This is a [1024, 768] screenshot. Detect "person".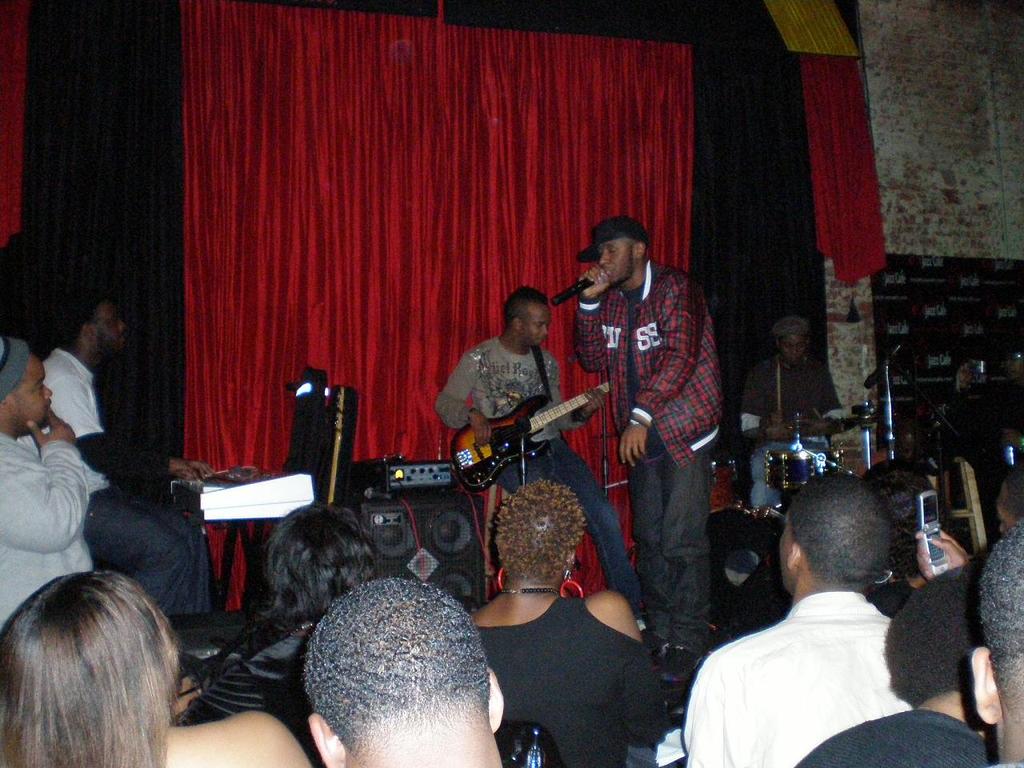
bbox(0, 330, 112, 622).
